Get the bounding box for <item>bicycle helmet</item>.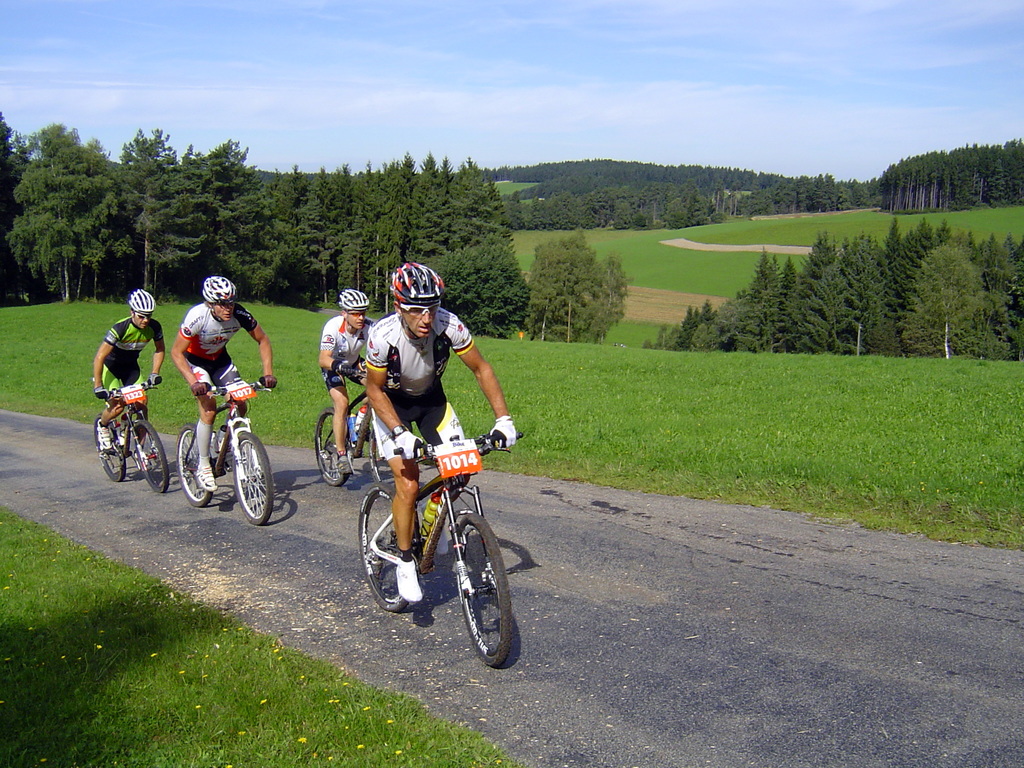
crop(127, 287, 157, 316).
